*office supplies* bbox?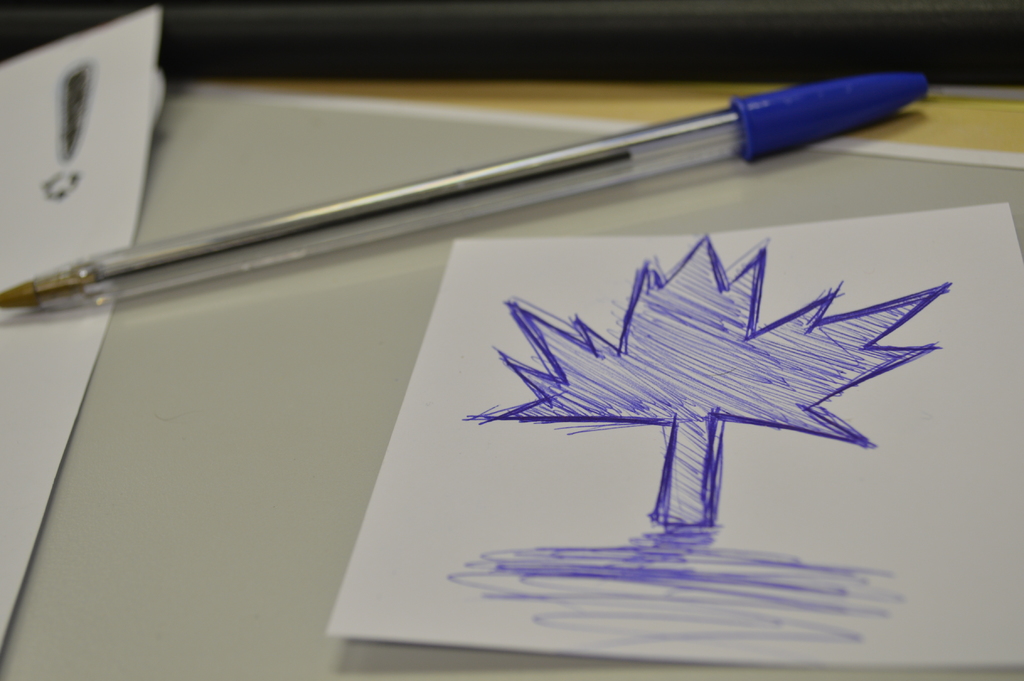
x1=1, y1=7, x2=163, y2=645
